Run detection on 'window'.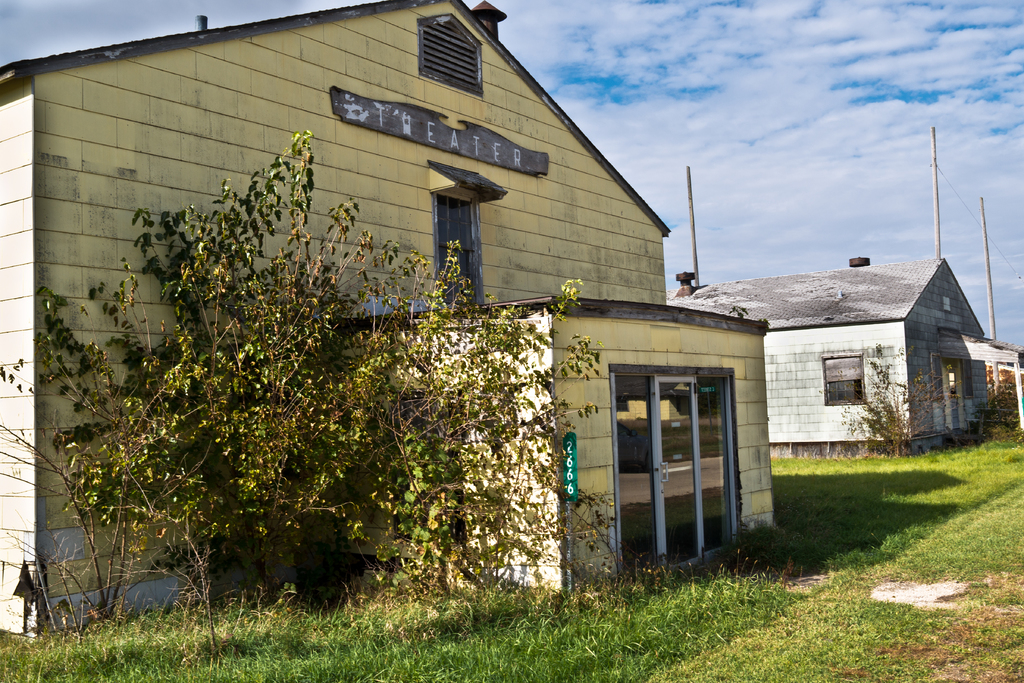
Result: select_region(819, 356, 864, 406).
